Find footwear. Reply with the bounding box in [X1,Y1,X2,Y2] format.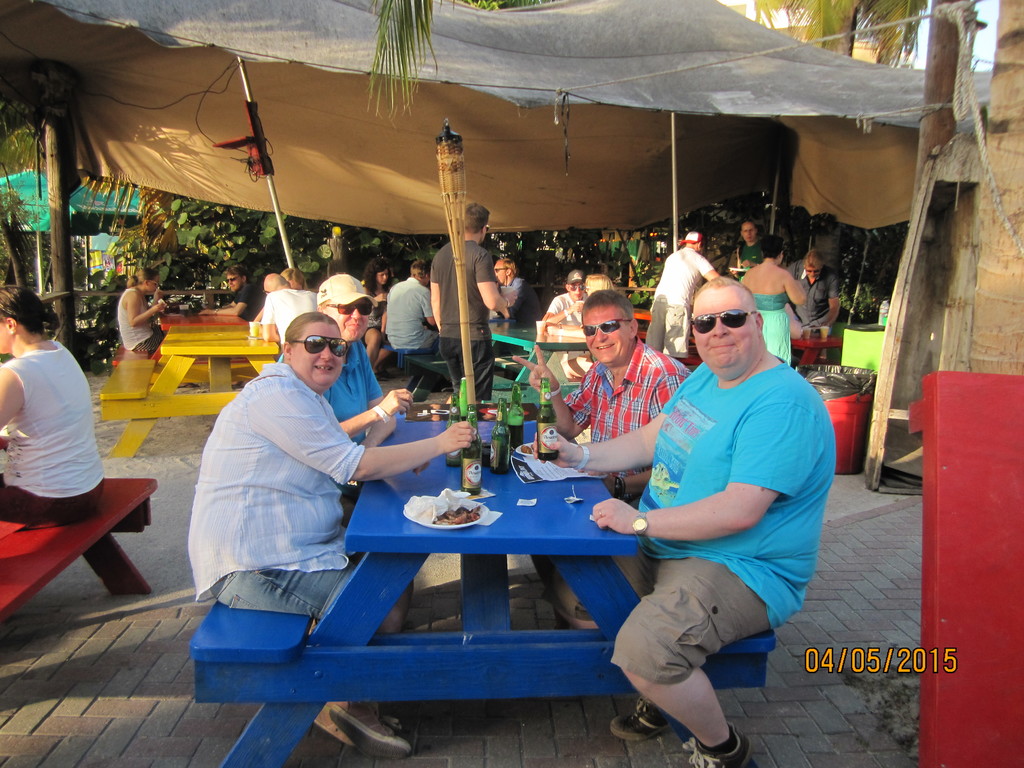
[373,368,394,381].
